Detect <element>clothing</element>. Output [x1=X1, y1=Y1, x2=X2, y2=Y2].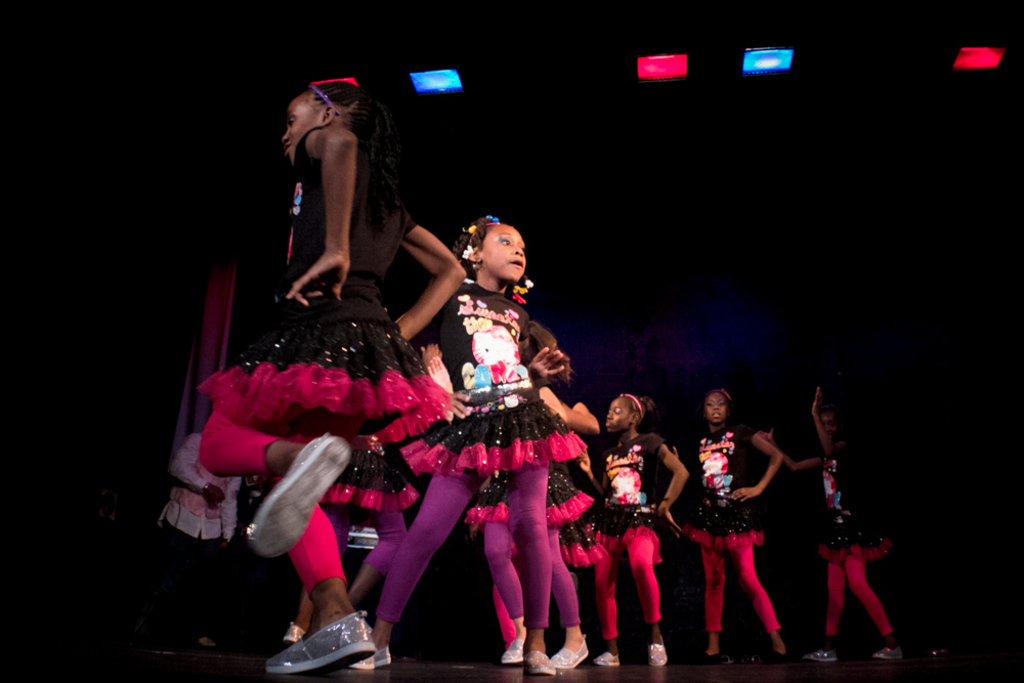
[x1=588, y1=431, x2=669, y2=637].
